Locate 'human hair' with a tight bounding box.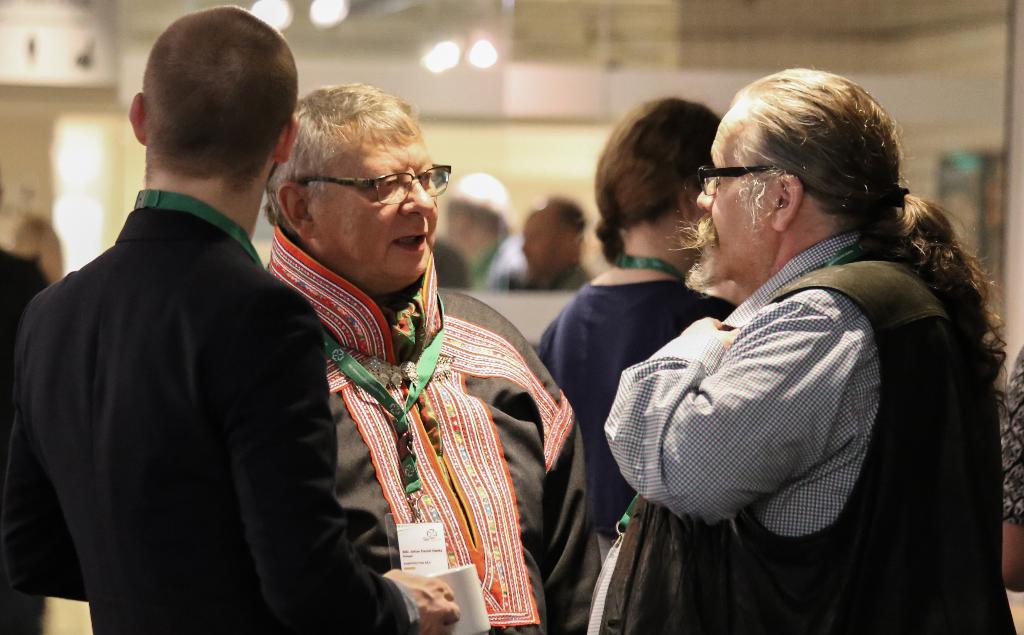
260:79:419:233.
